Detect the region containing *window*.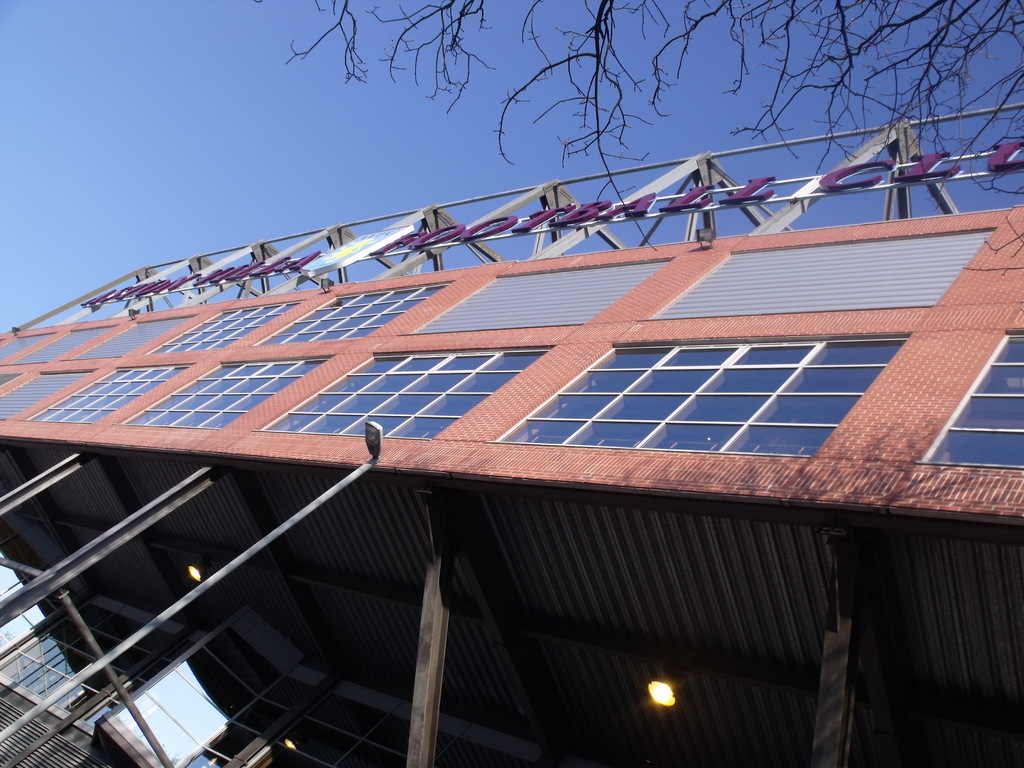
x1=0, y1=365, x2=96, y2=420.
